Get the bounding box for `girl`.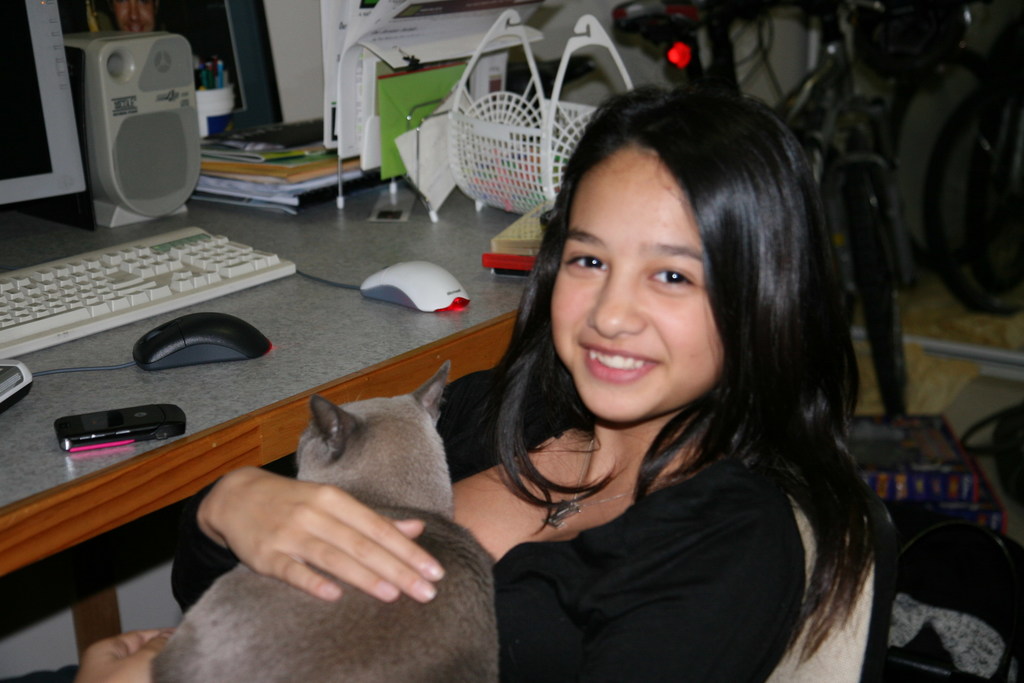
detection(78, 81, 883, 679).
